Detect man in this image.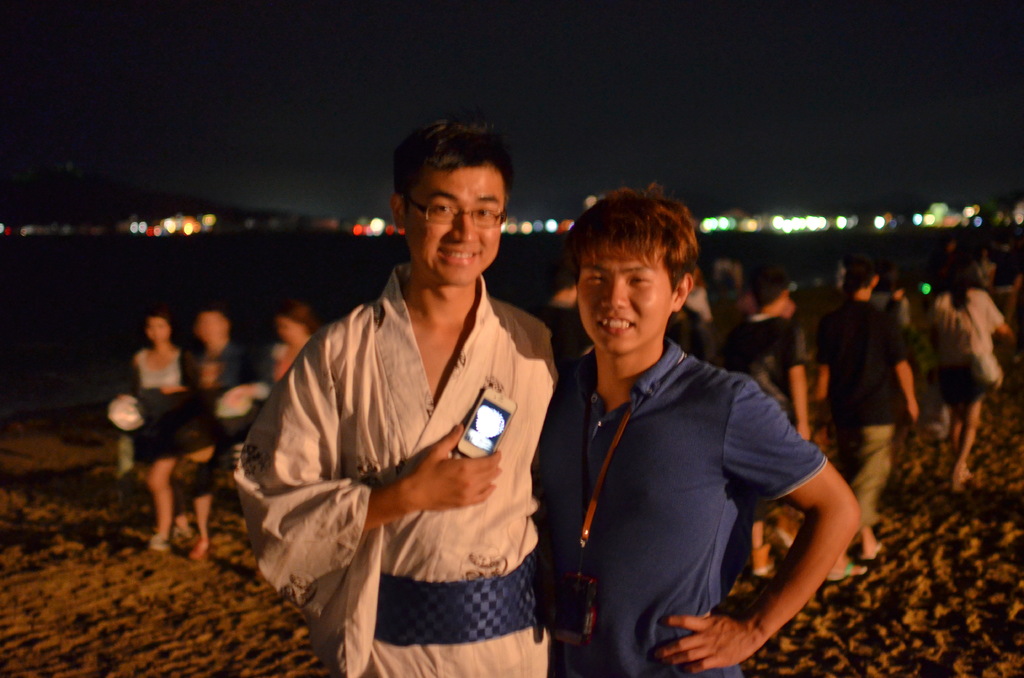
Detection: 228,119,557,677.
